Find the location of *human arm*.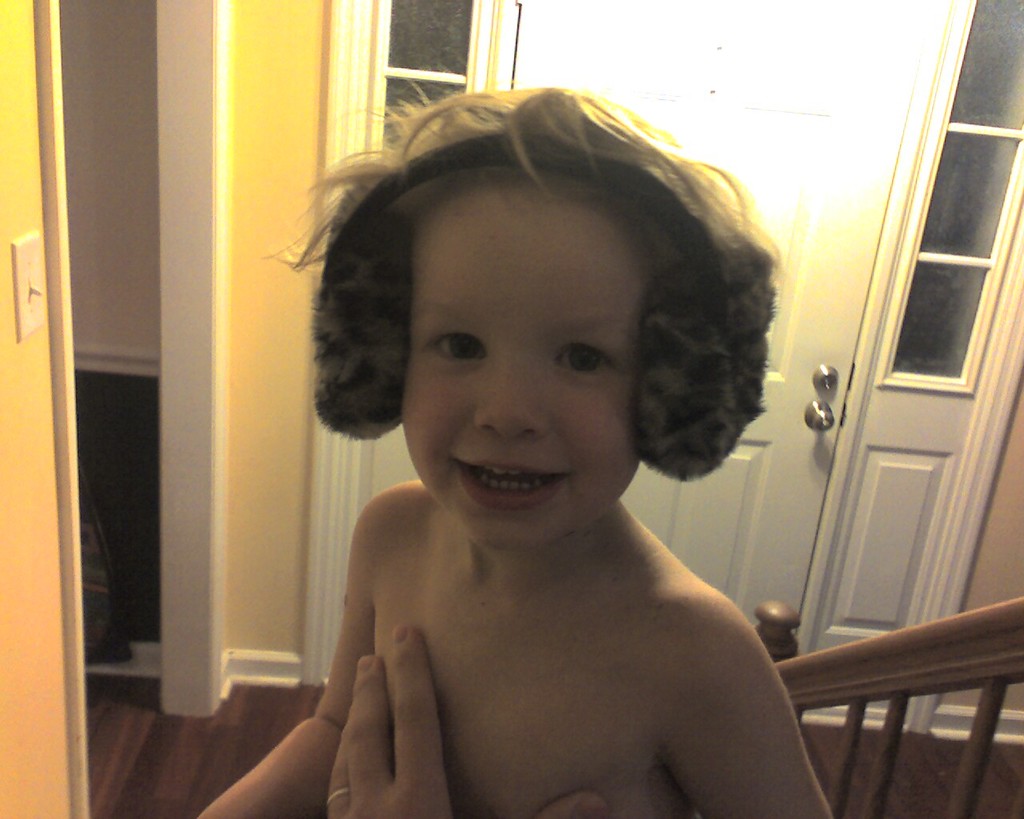
Location: [left=633, top=510, right=793, bottom=803].
